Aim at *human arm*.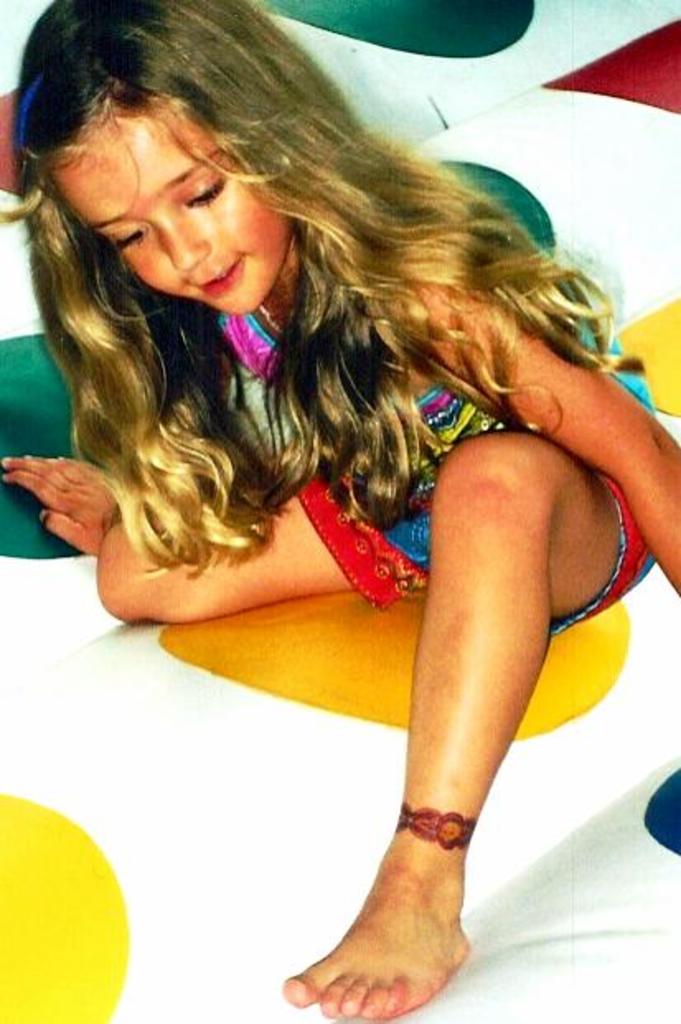
Aimed at x1=411, y1=280, x2=679, y2=604.
